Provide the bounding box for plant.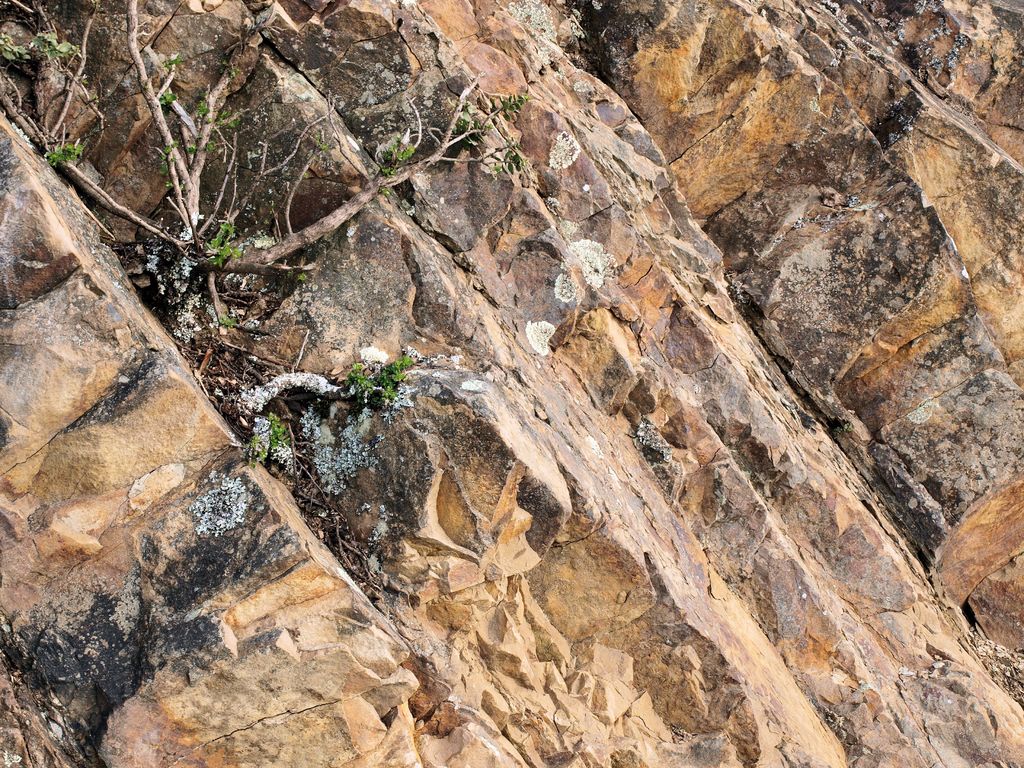
<bbox>389, 134, 410, 177</bbox>.
